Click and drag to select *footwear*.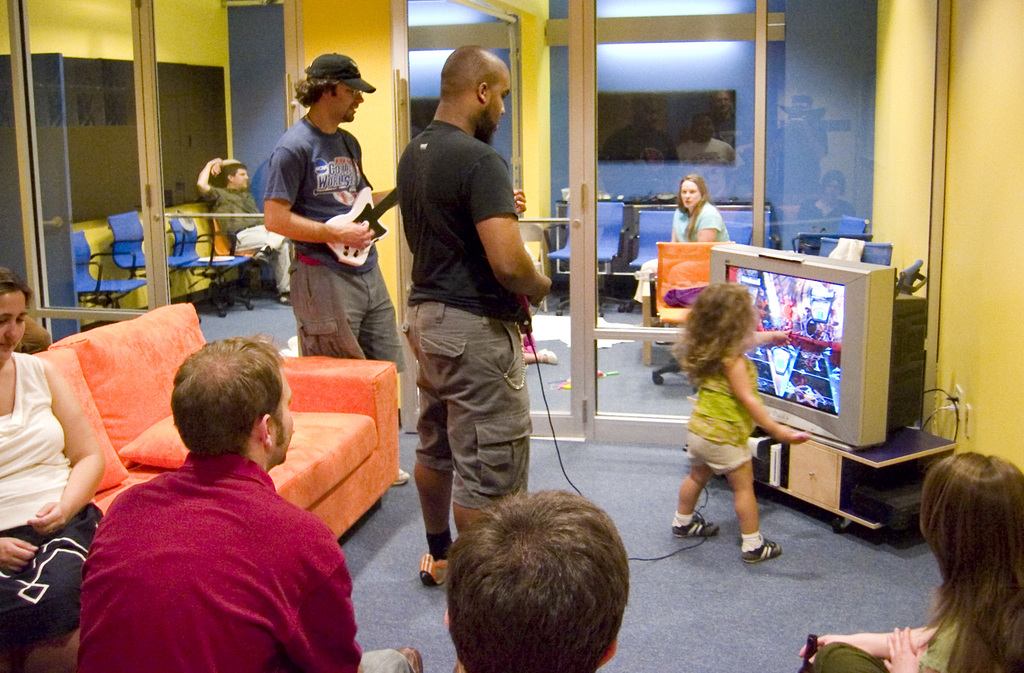
Selection: (389,465,401,483).
